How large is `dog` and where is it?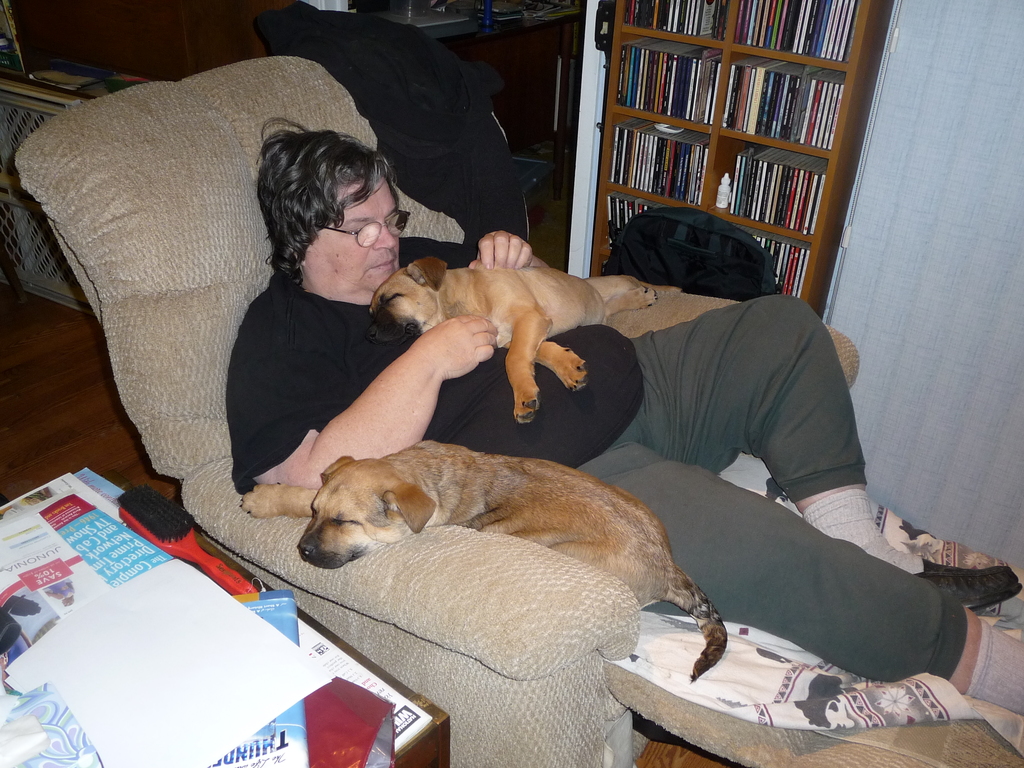
Bounding box: (366,257,682,426).
